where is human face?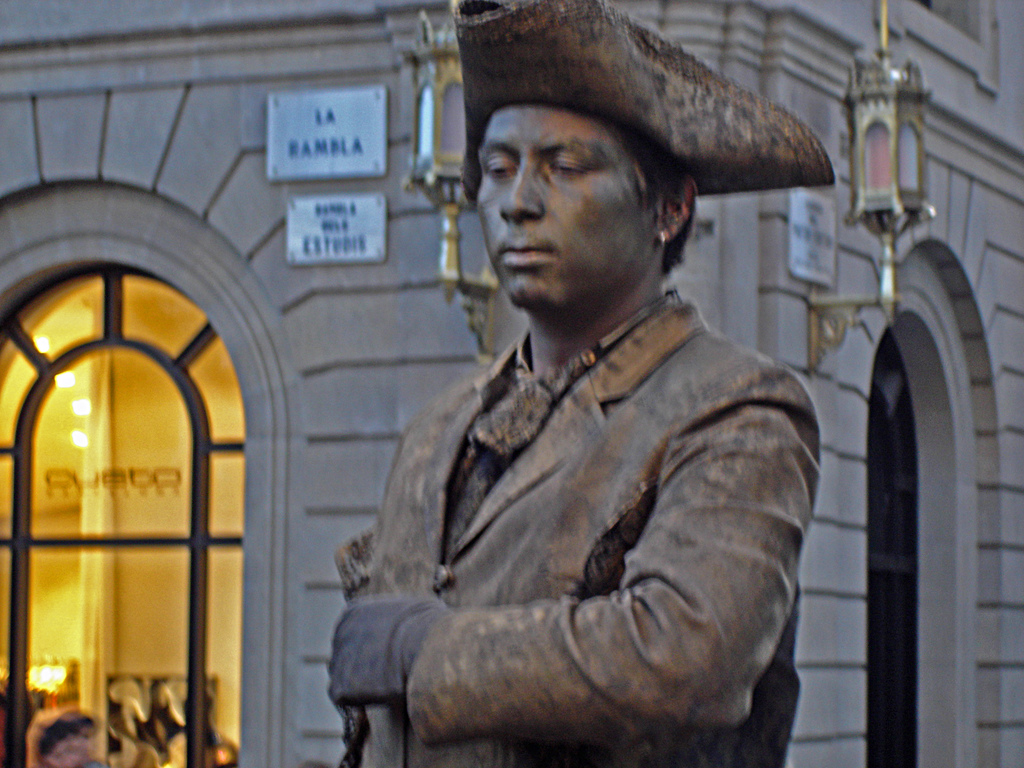
[x1=476, y1=101, x2=654, y2=311].
